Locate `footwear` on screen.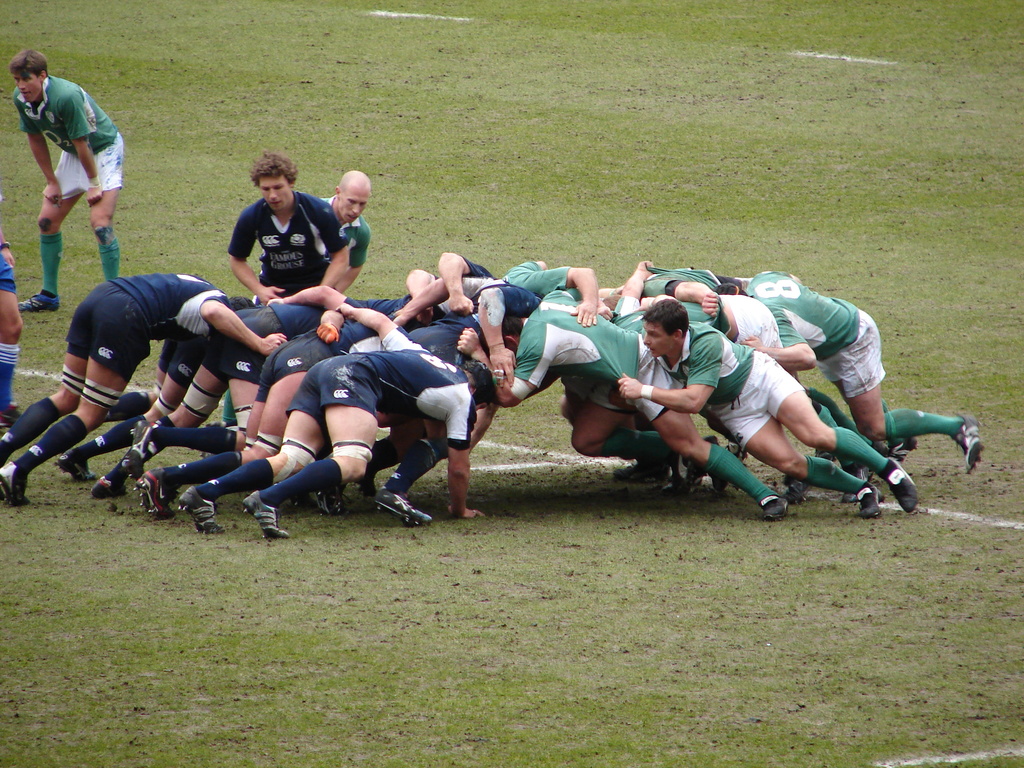
On screen at crop(0, 457, 33, 507).
